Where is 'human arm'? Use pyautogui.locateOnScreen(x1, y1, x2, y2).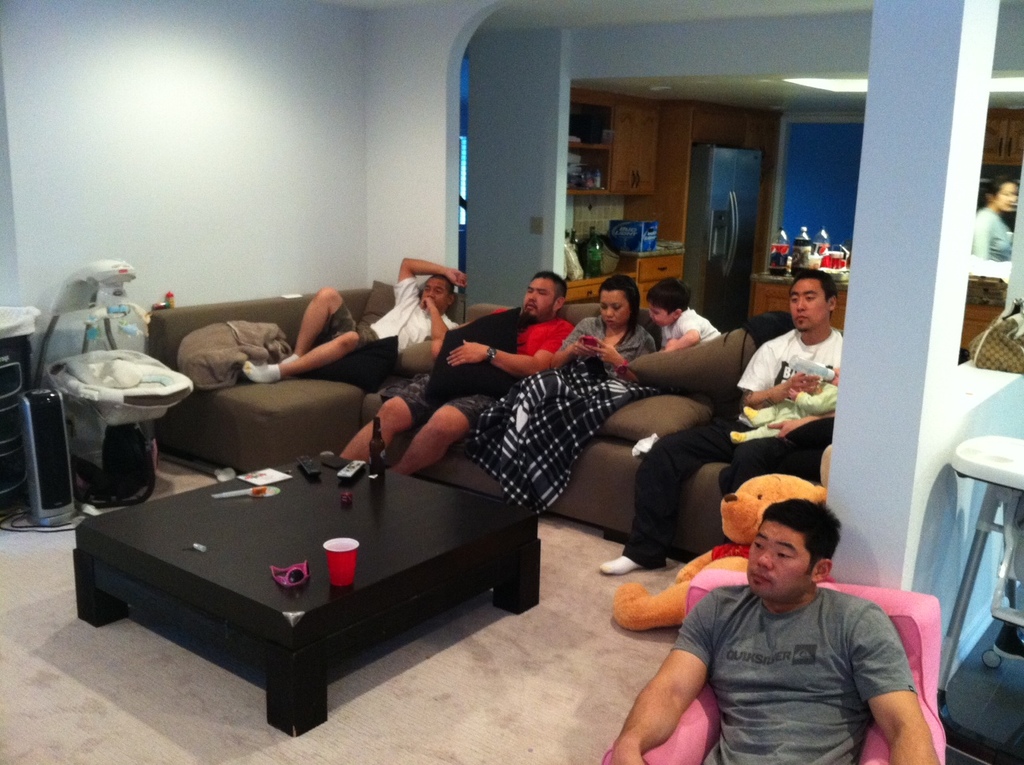
pyautogui.locateOnScreen(394, 254, 472, 308).
